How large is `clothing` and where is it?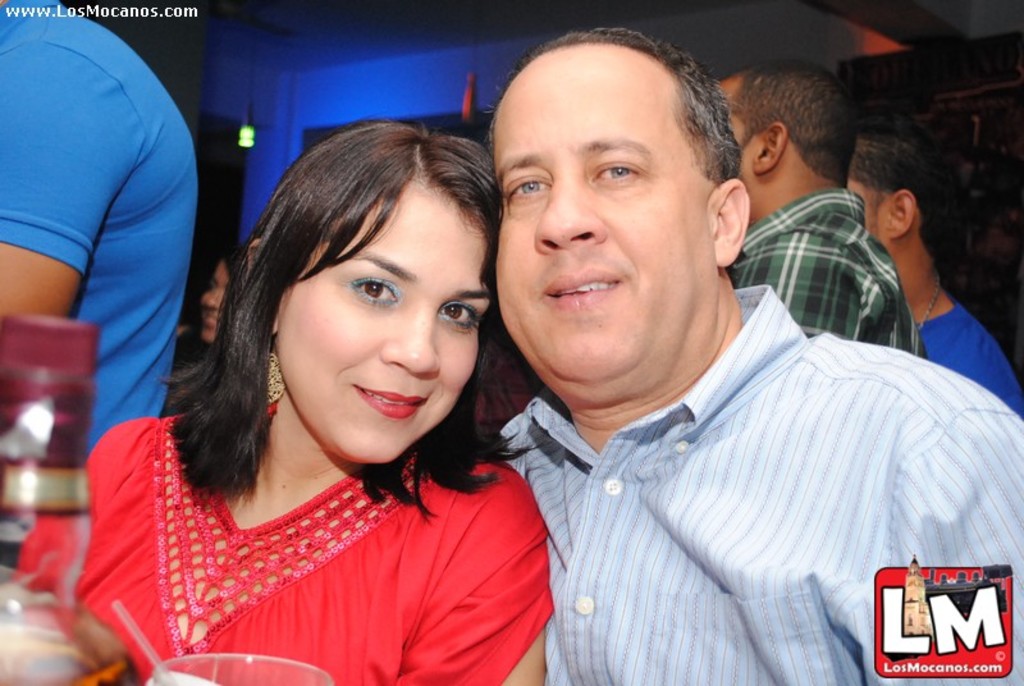
Bounding box: bbox=[719, 191, 932, 365].
